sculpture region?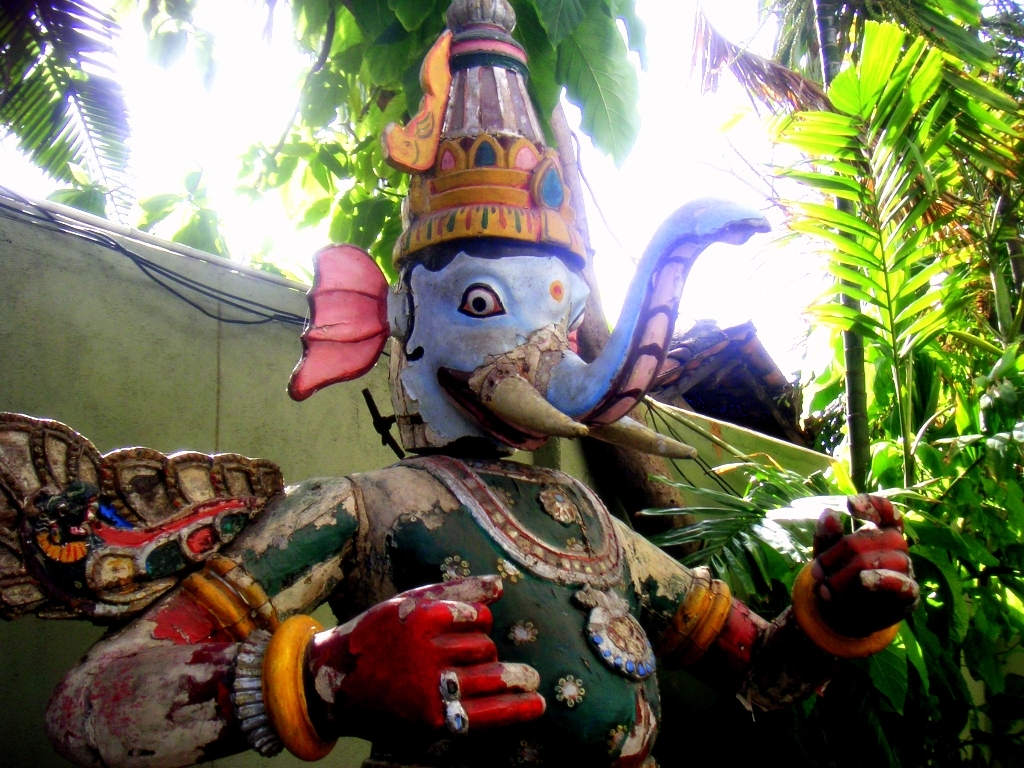
[x1=0, y1=0, x2=924, y2=767]
